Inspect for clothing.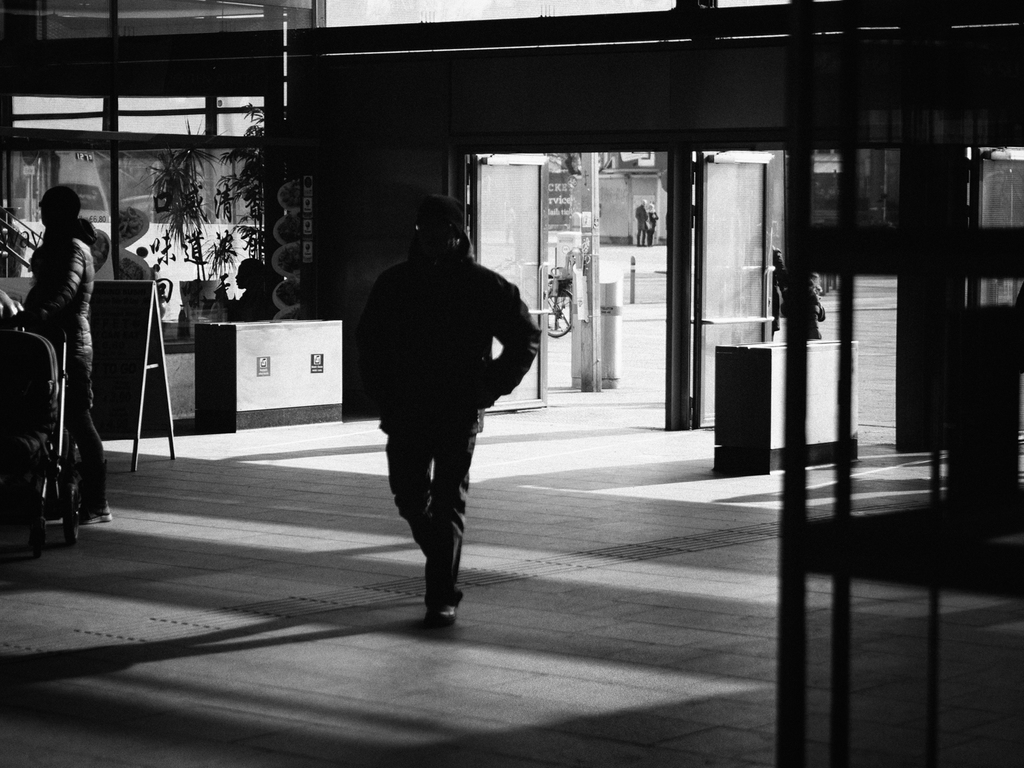
Inspection: region(360, 244, 540, 613).
